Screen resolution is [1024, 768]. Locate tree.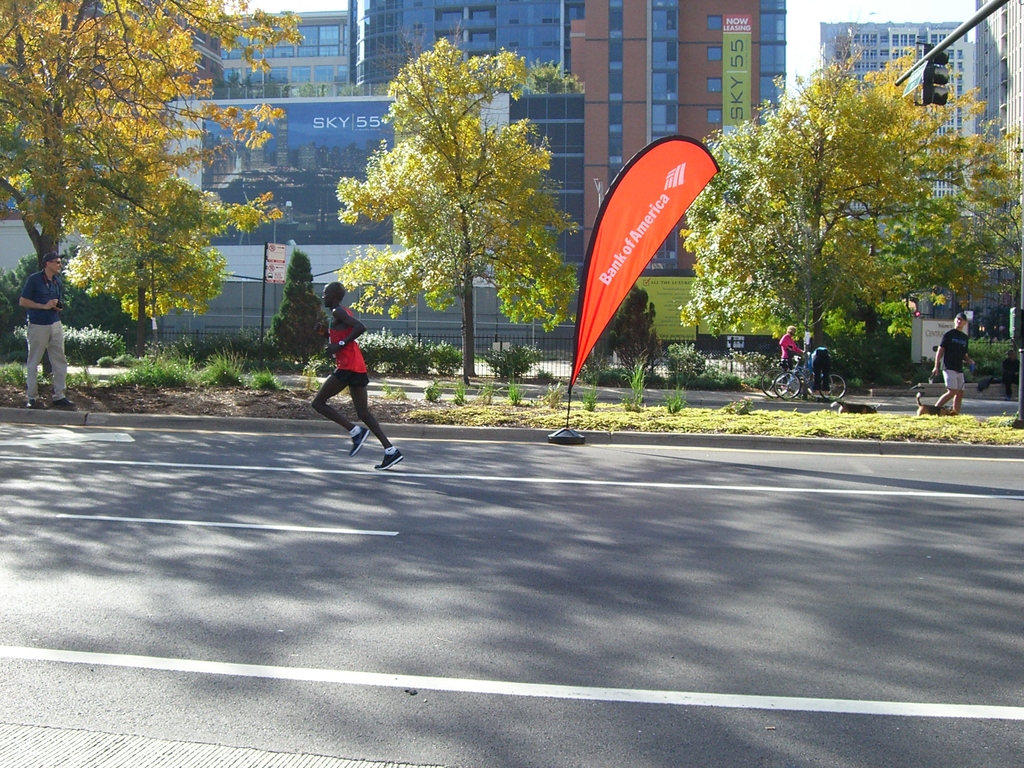
[left=340, top=25, right=591, bottom=386].
